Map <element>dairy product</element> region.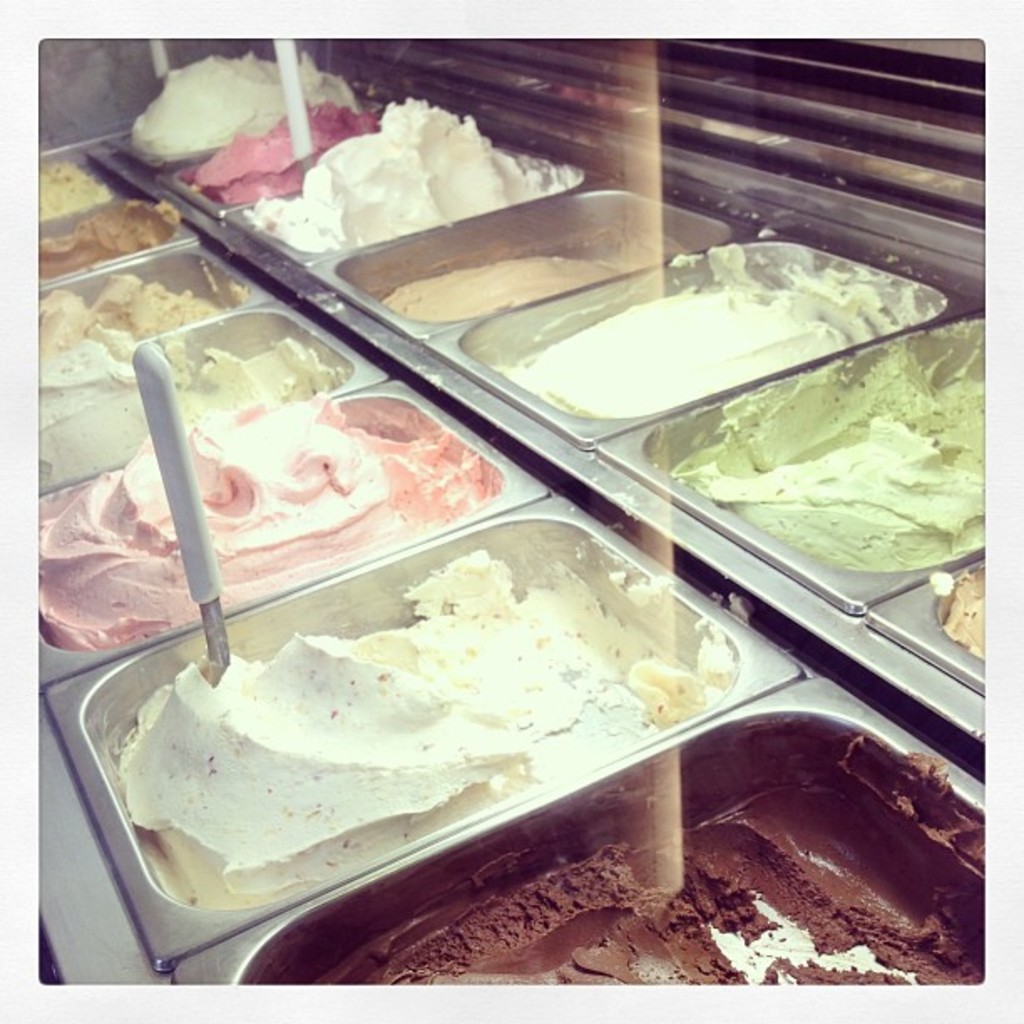
Mapped to detection(23, 318, 360, 504).
